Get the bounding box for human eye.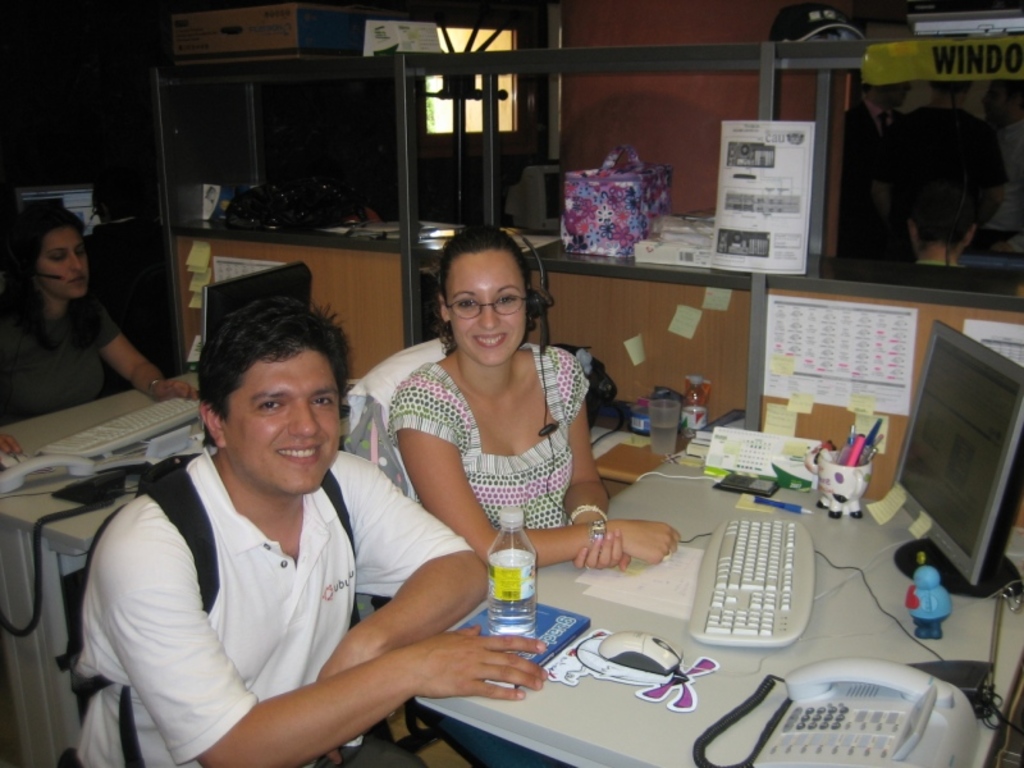
<bbox>78, 244, 88, 256</bbox>.
